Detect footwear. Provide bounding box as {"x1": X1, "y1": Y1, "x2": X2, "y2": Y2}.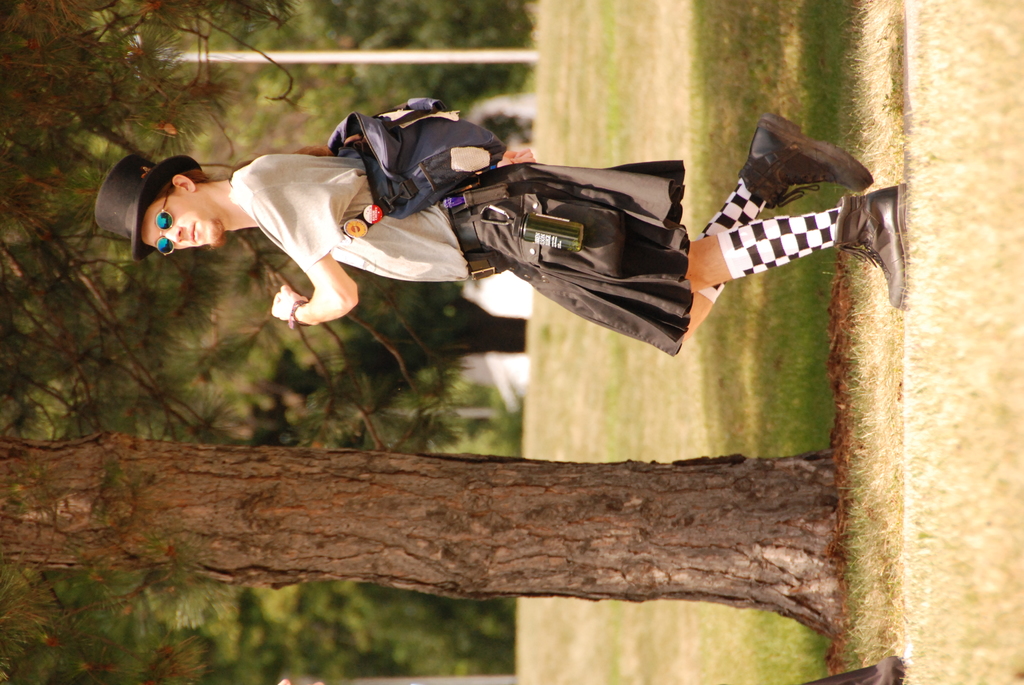
{"x1": 740, "y1": 115, "x2": 875, "y2": 204}.
